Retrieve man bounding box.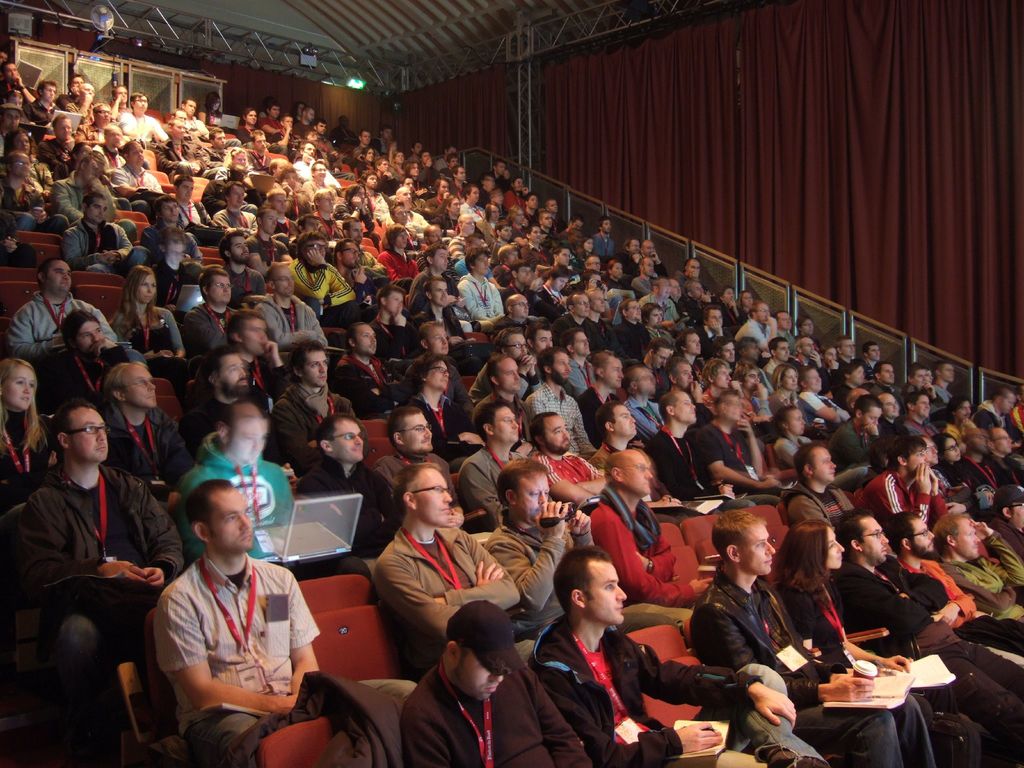
Bounding box: x1=451, y1=214, x2=490, y2=252.
